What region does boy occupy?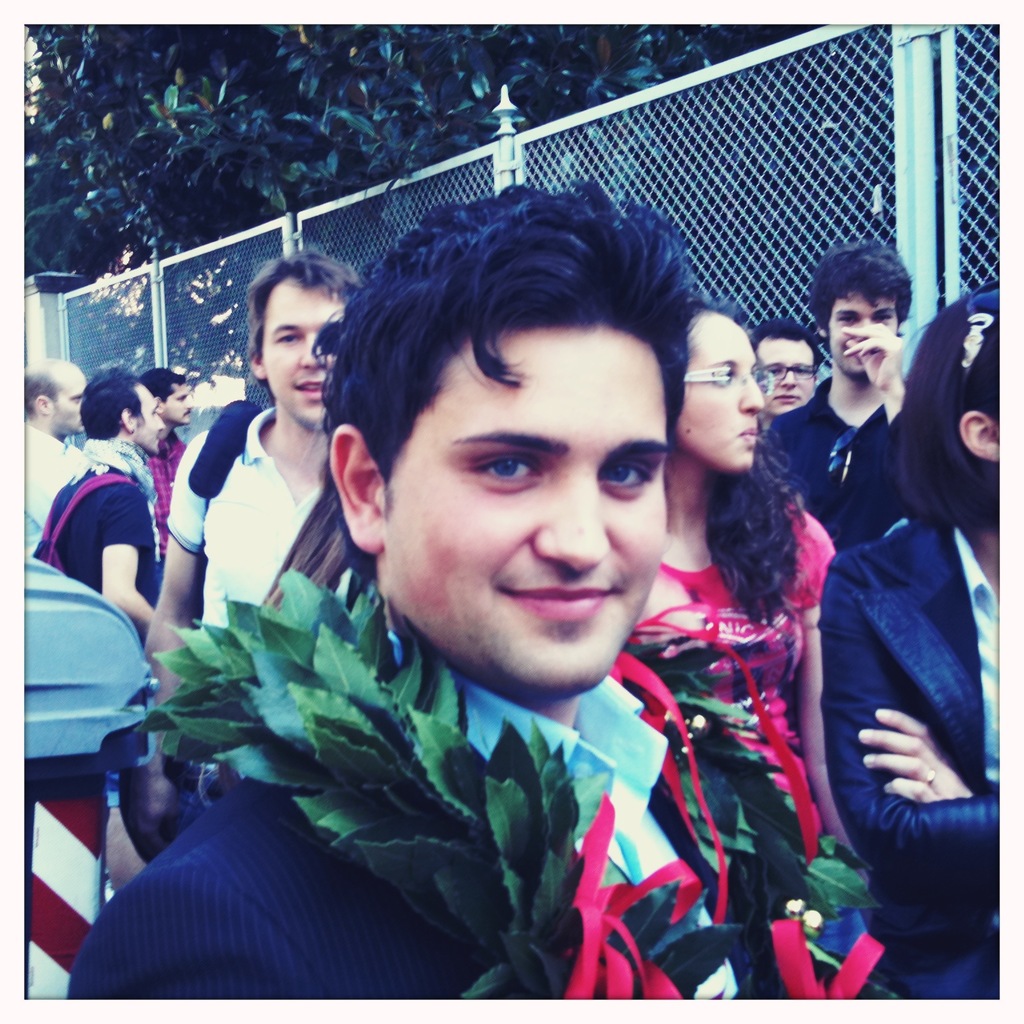
BBox(124, 259, 387, 839).
